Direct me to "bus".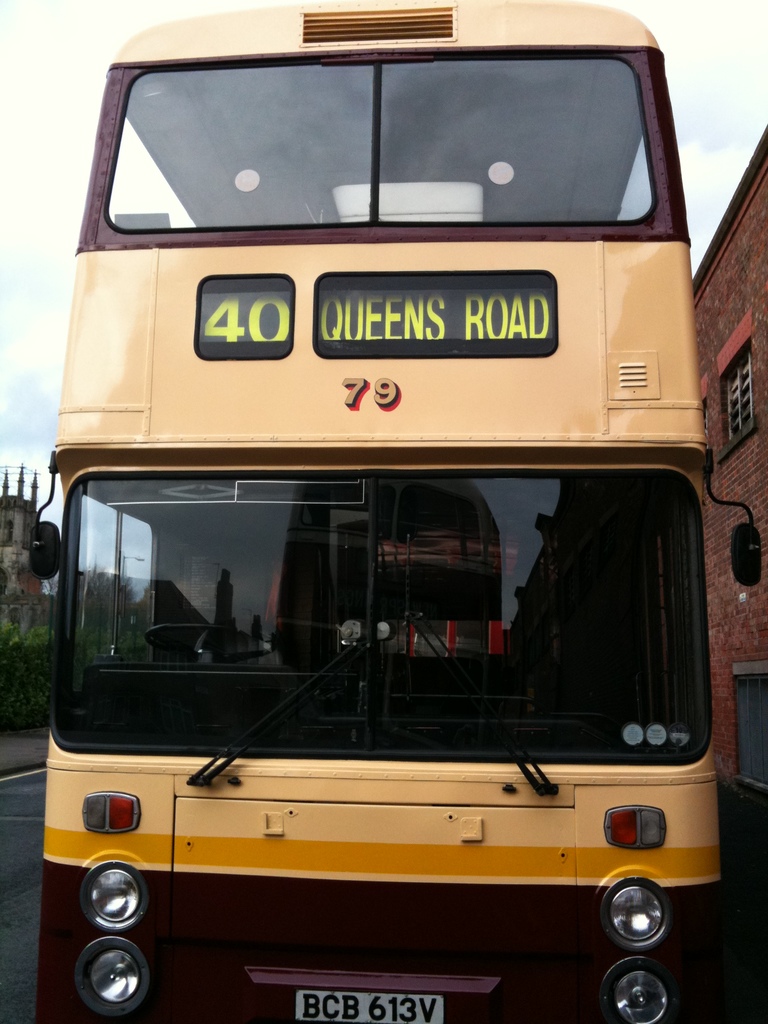
Direction: select_region(23, 0, 767, 1023).
